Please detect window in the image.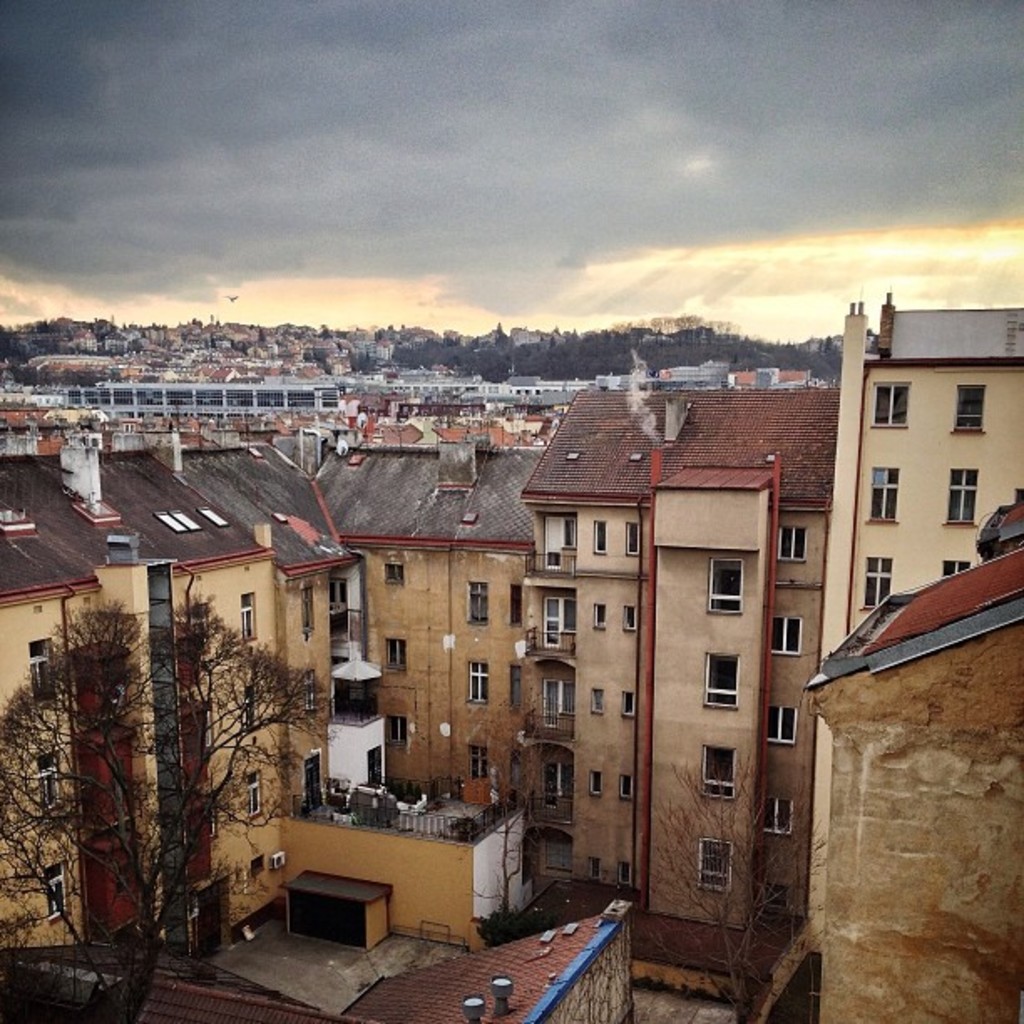
472/579/495/624.
